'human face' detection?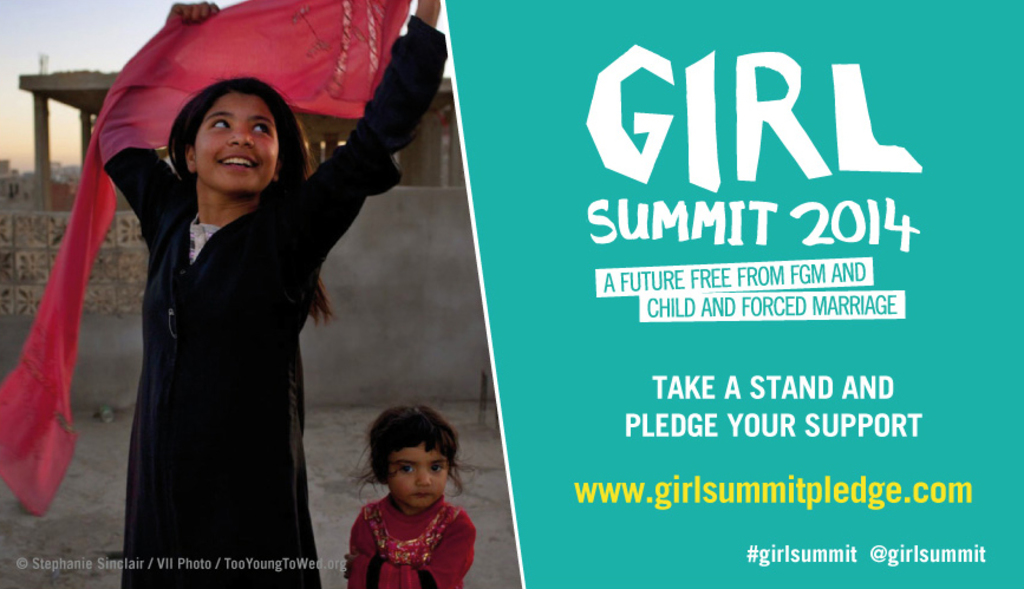
(x1=378, y1=441, x2=451, y2=512)
